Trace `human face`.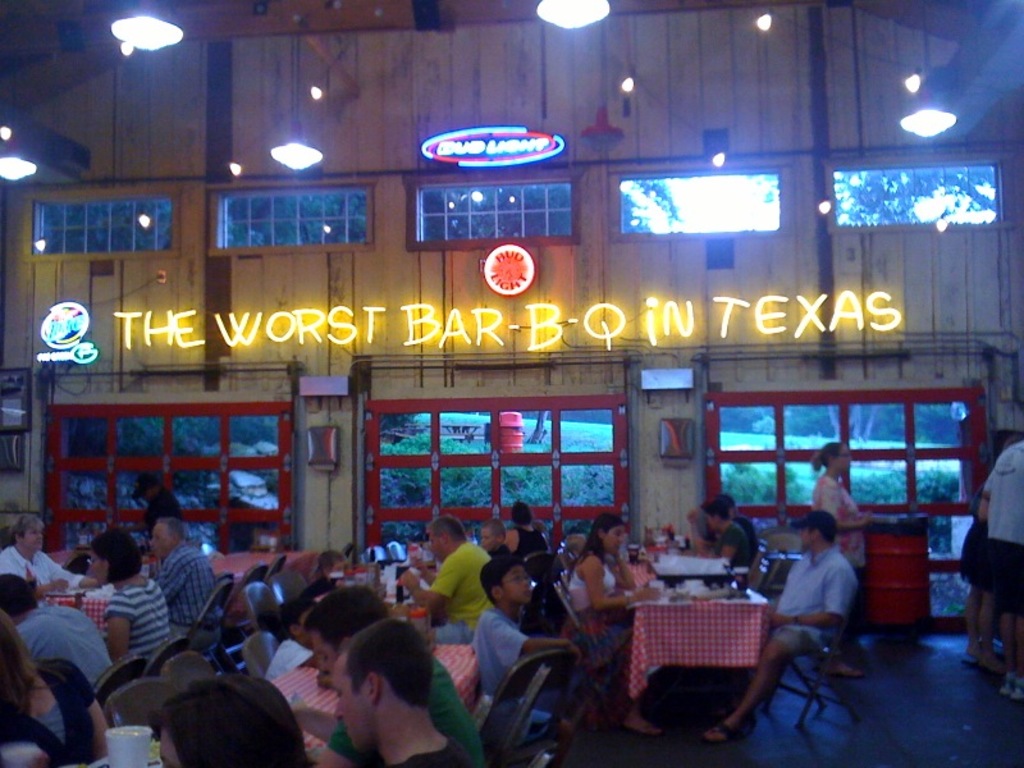
Traced to [836, 448, 849, 470].
